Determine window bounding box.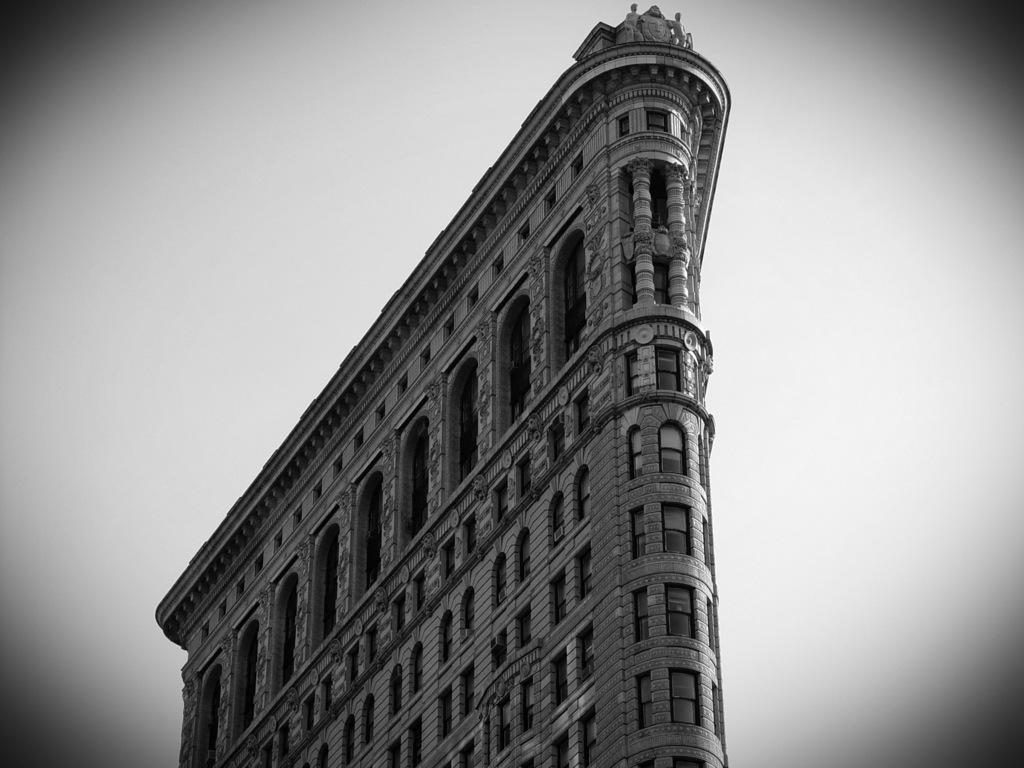
Determined: pyautogui.locateOnScreen(342, 712, 358, 767).
